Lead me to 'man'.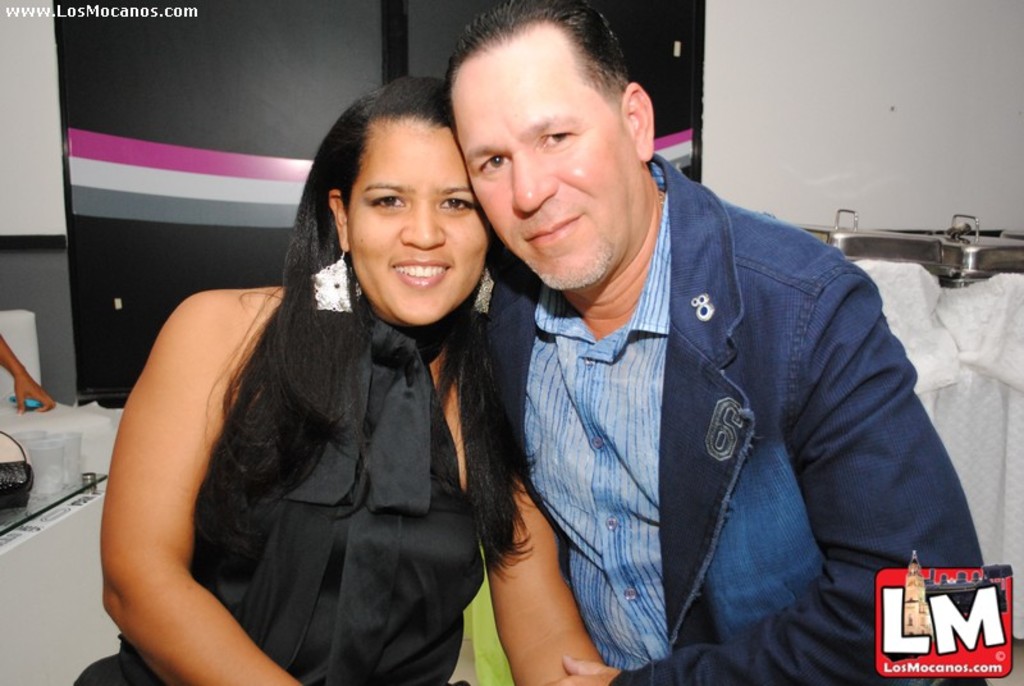
Lead to BBox(444, 0, 966, 680).
